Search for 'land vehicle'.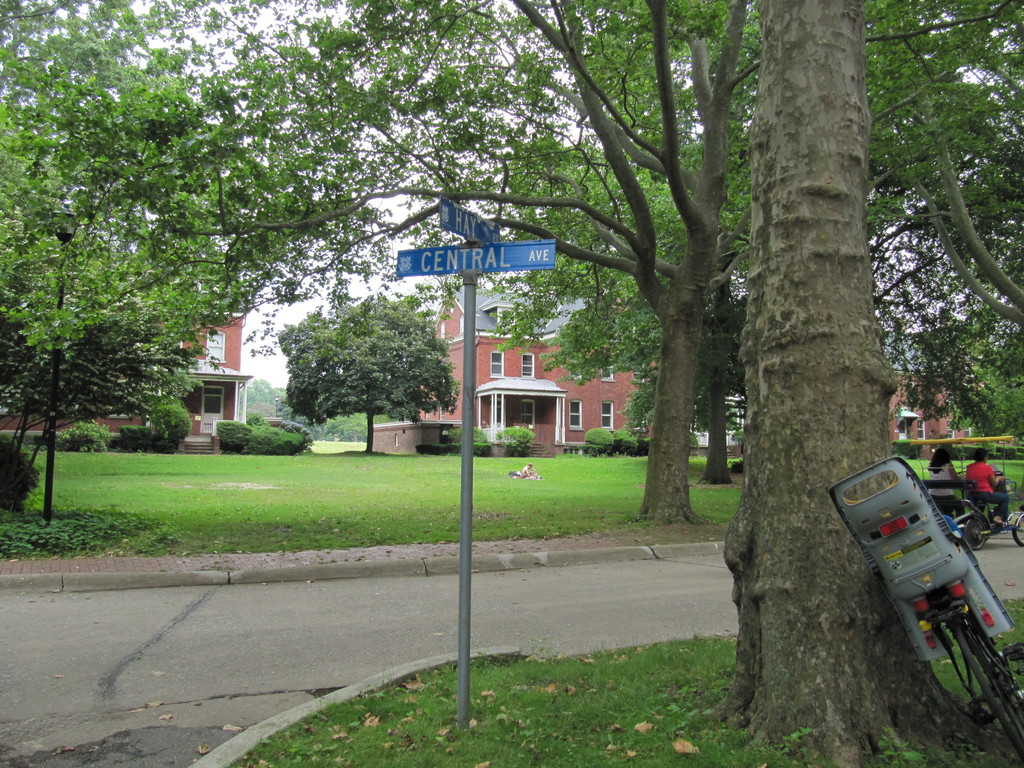
Found at bbox=[824, 461, 1023, 743].
